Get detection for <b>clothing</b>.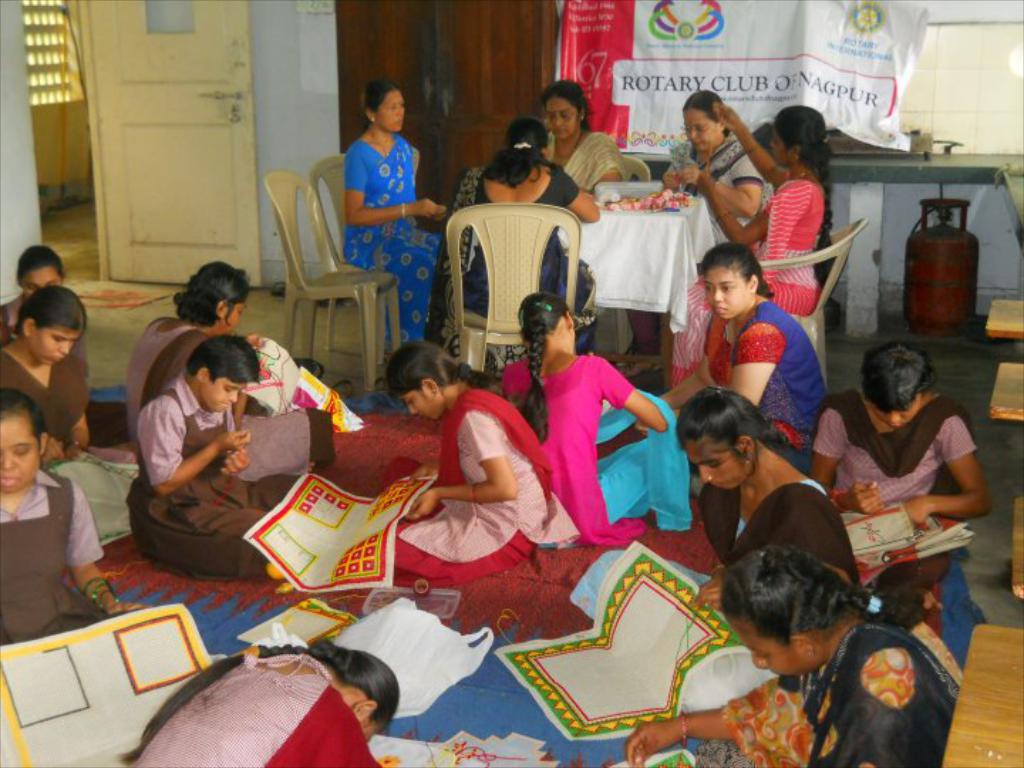
Detection: [left=491, top=333, right=703, bottom=550].
